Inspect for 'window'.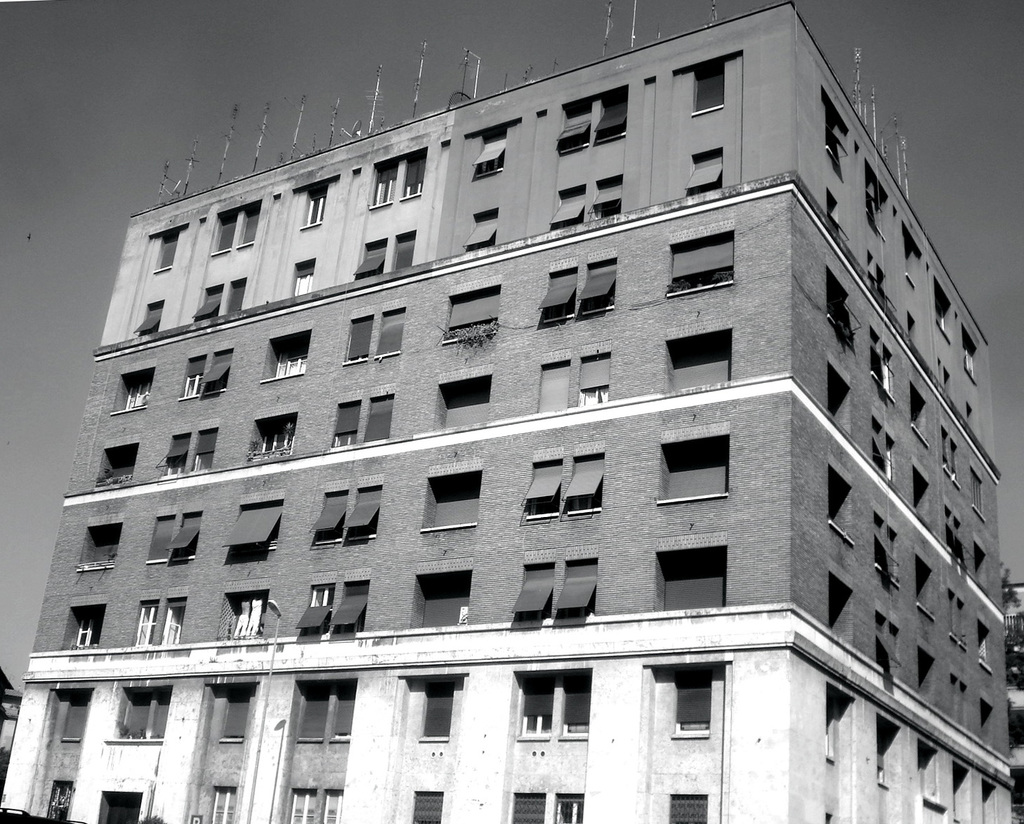
Inspection: crop(135, 301, 169, 341).
